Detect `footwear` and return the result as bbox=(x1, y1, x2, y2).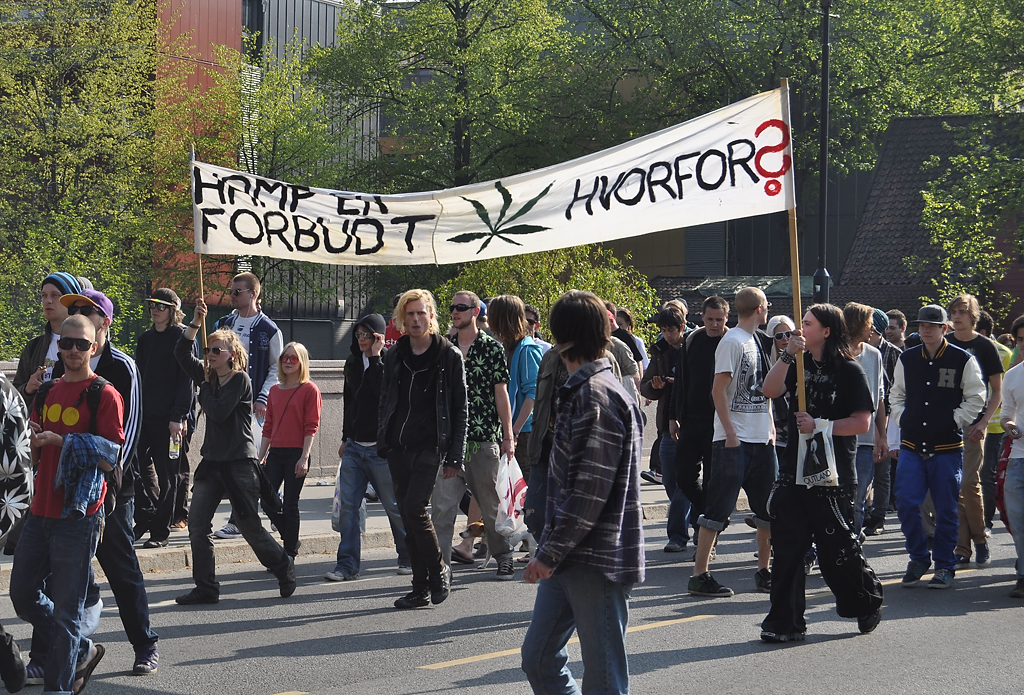
bbox=(0, 628, 55, 693).
